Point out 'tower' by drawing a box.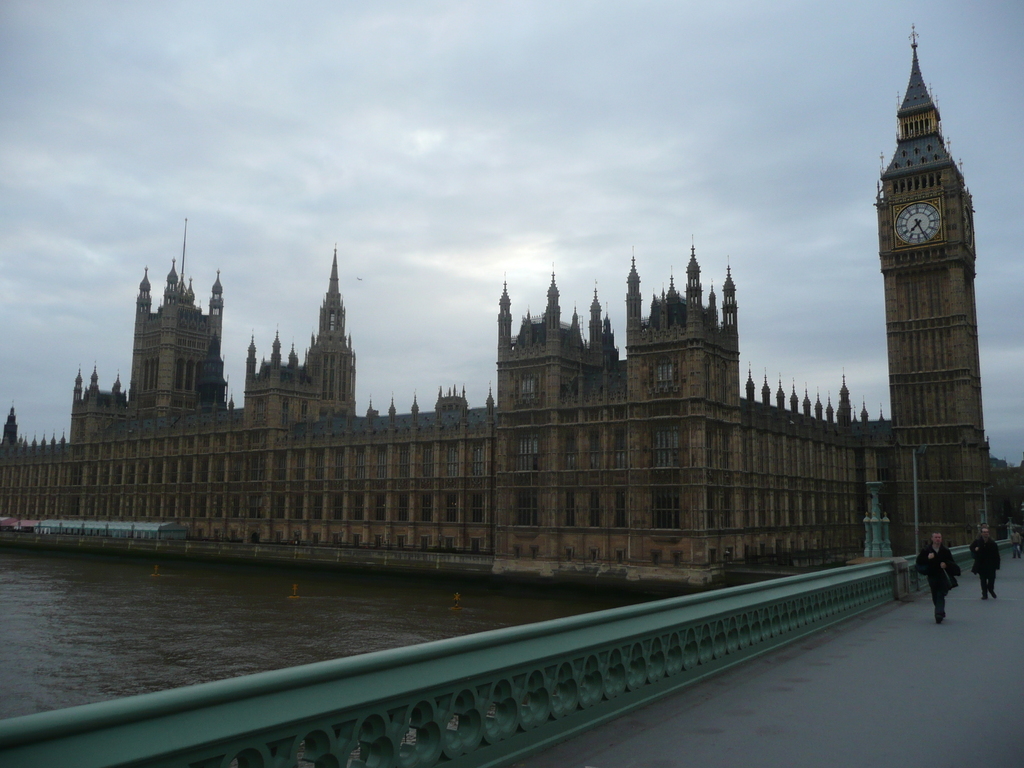
(866,18,997,498).
